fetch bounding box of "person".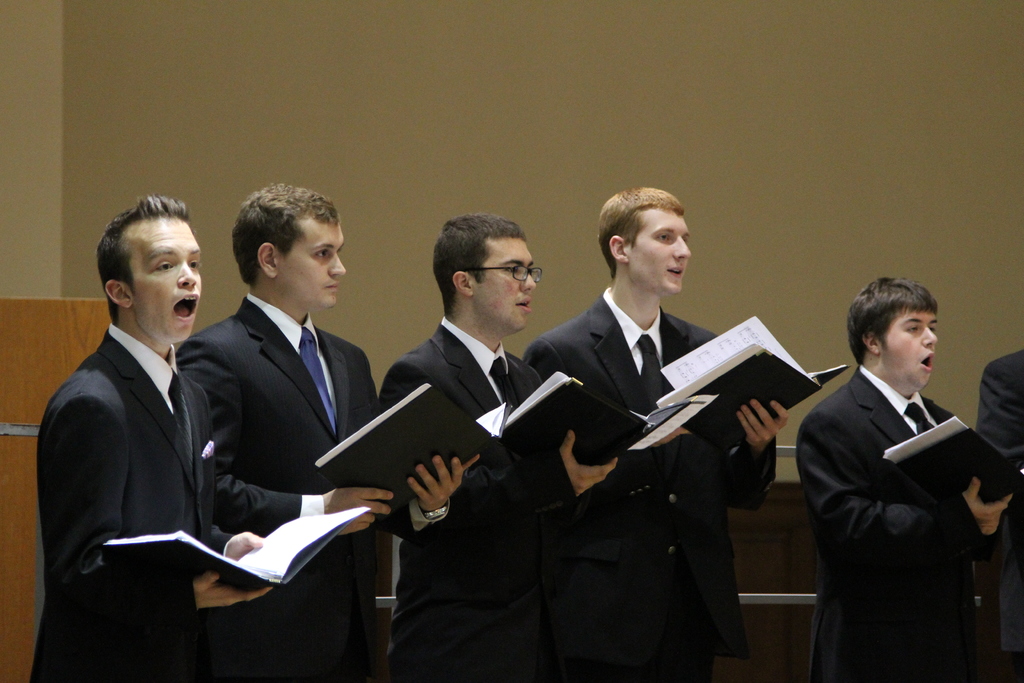
Bbox: [x1=31, y1=188, x2=290, y2=682].
